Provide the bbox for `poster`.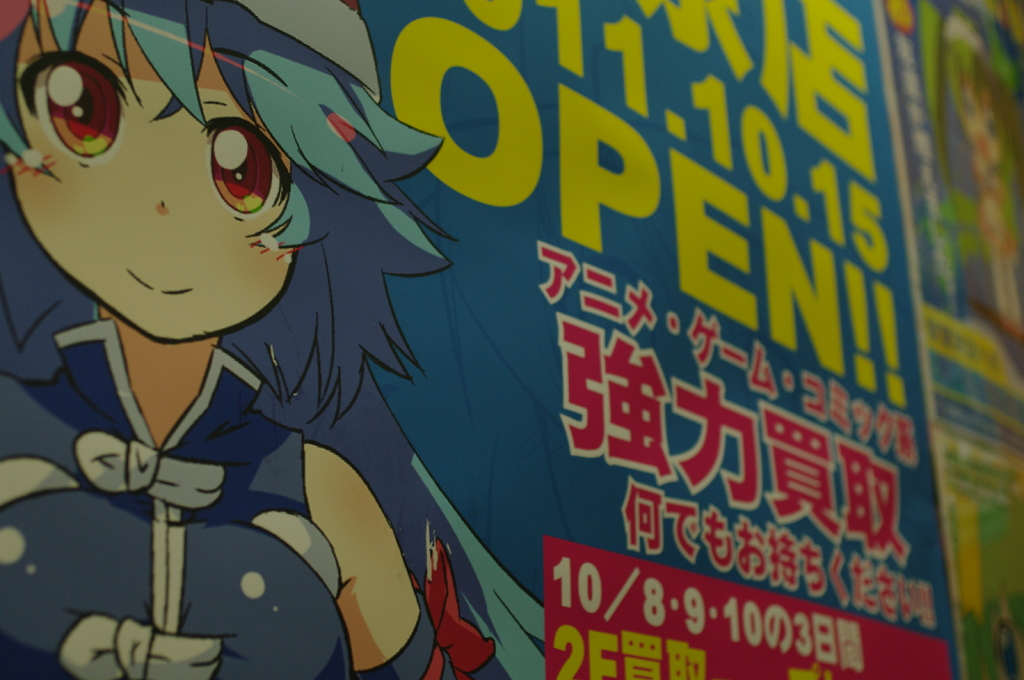
[9, 4, 1023, 679].
